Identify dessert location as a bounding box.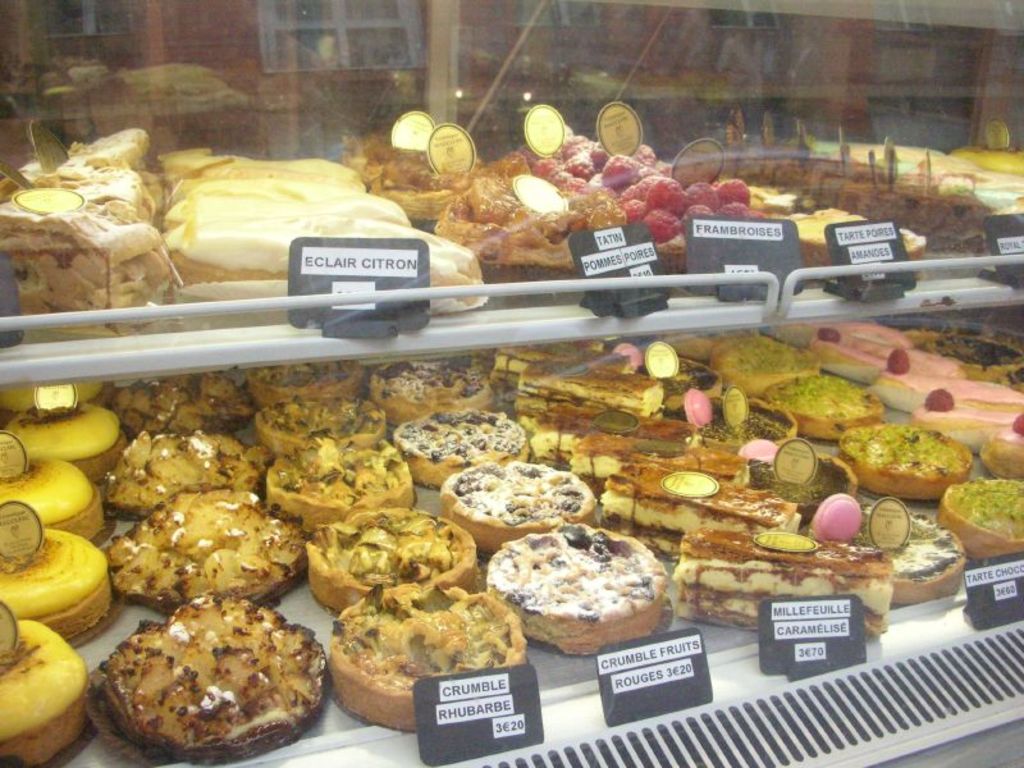
bbox(157, 173, 485, 326).
